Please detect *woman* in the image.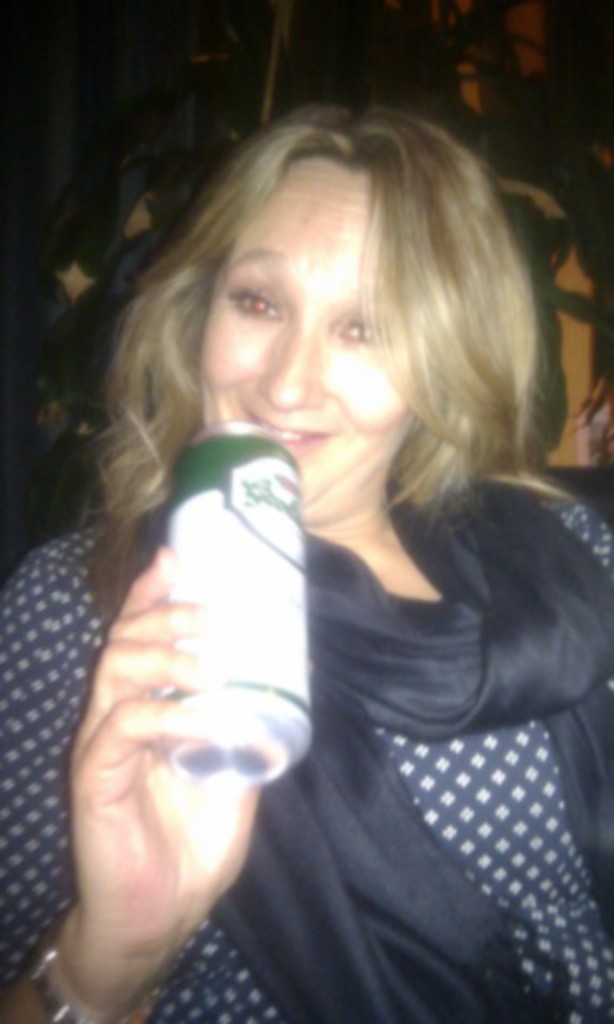
{"x1": 5, "y1": 101, "x2": 611, "y2": 1022}.
